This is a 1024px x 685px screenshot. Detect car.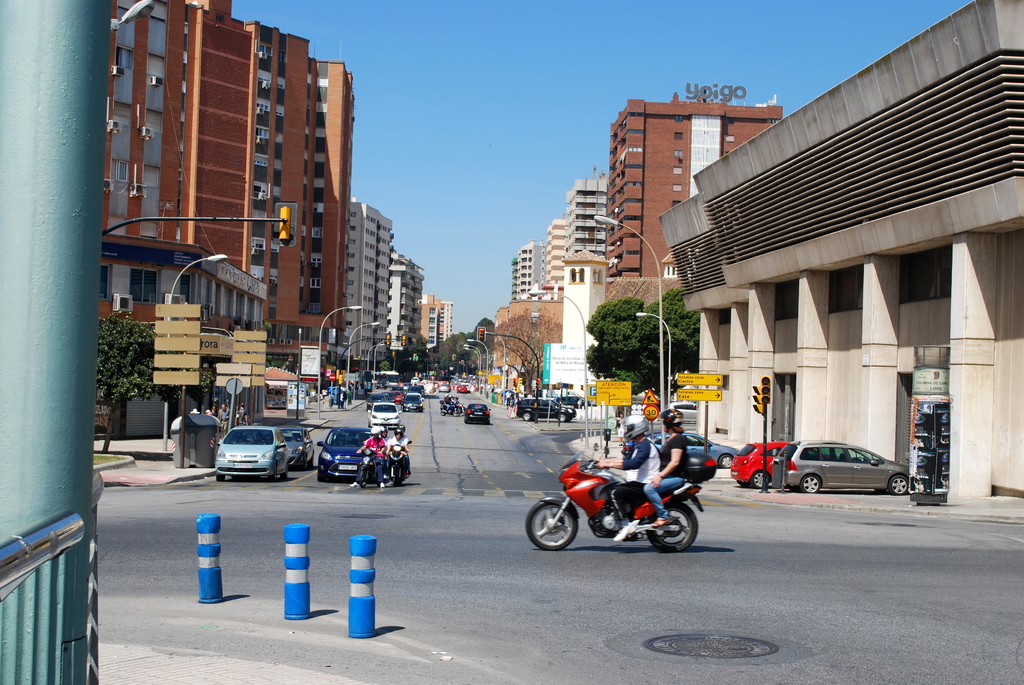
crop(405, 386, 425, 397).
